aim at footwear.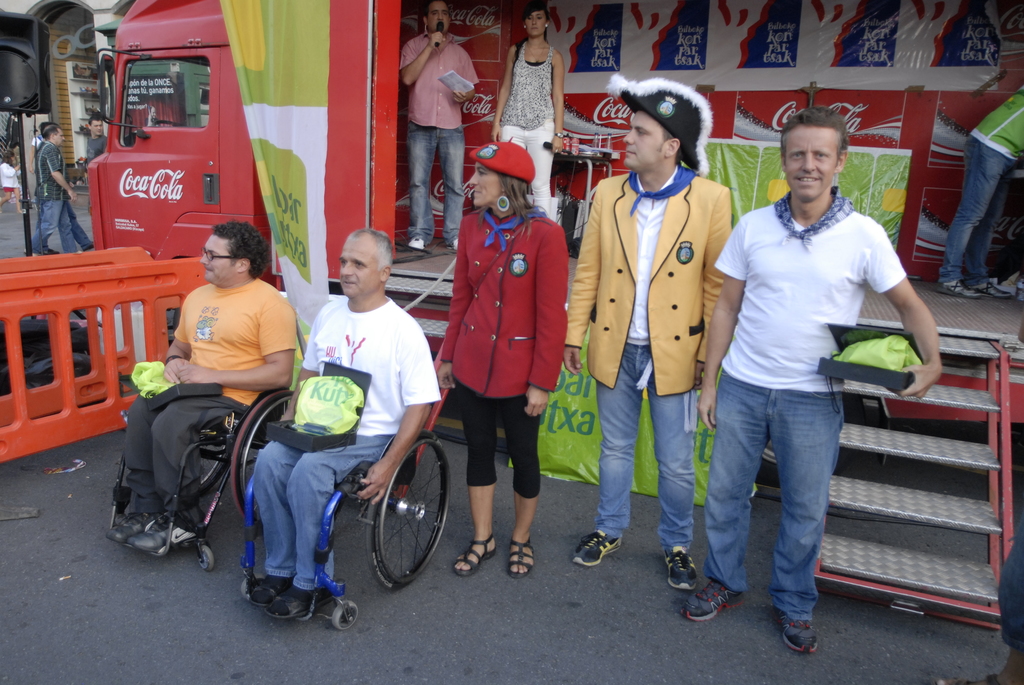
Aimed at [250, 578, 284, 604].
